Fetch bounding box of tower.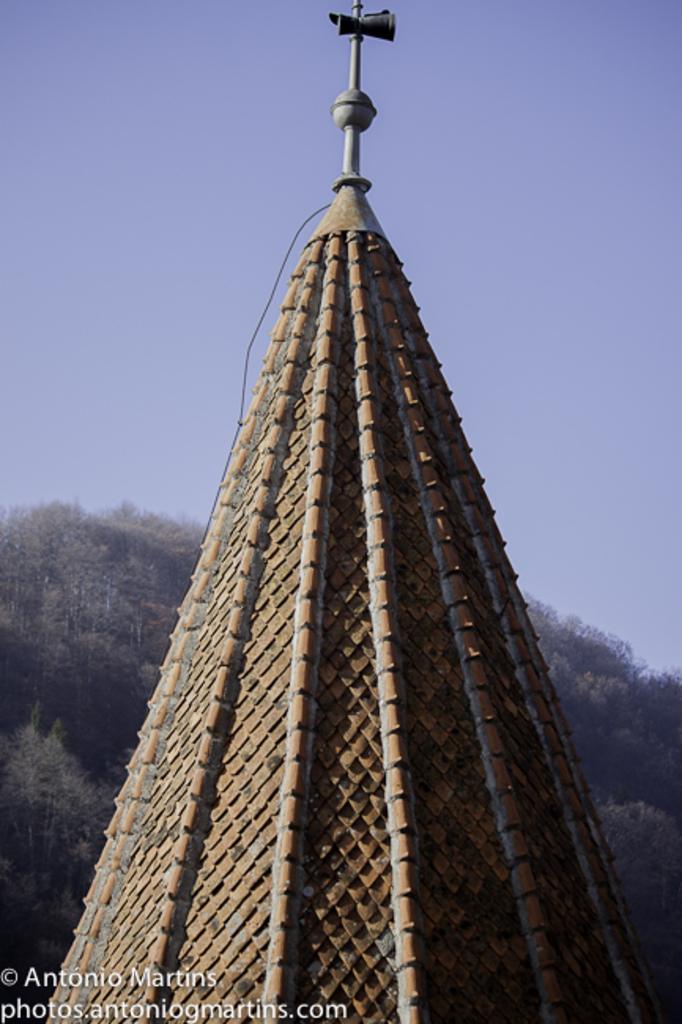
Bbox: crop(41, 0, 660, 1022).
